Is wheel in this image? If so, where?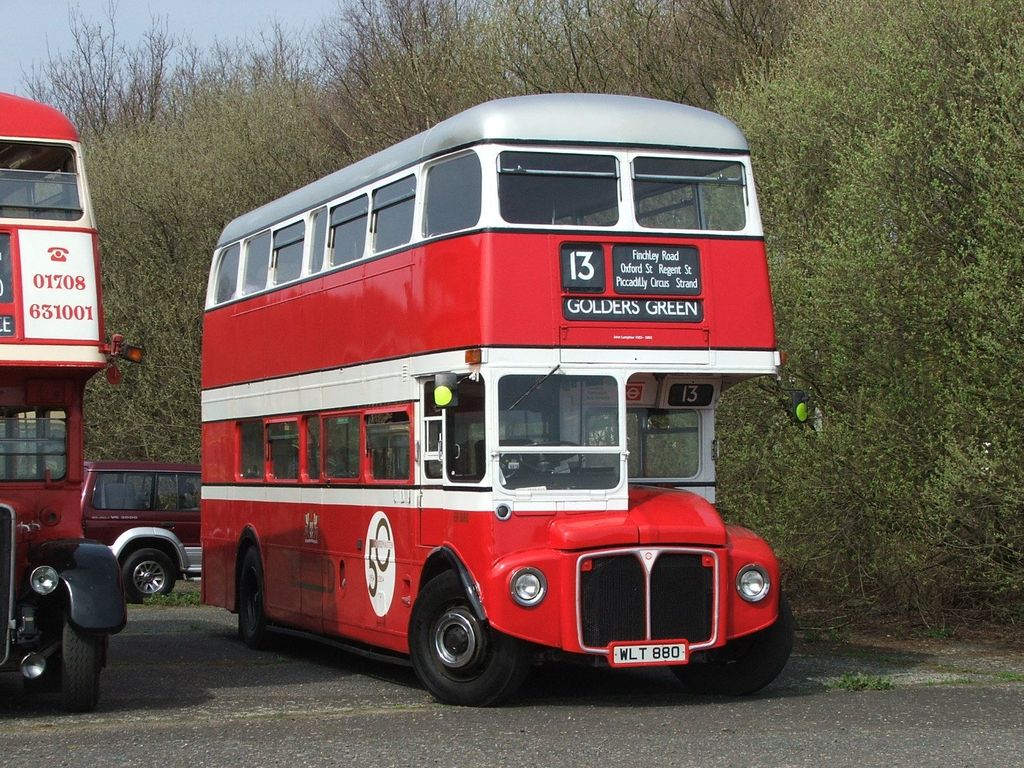
Yes, at detection(120, 545, 176, 603).
